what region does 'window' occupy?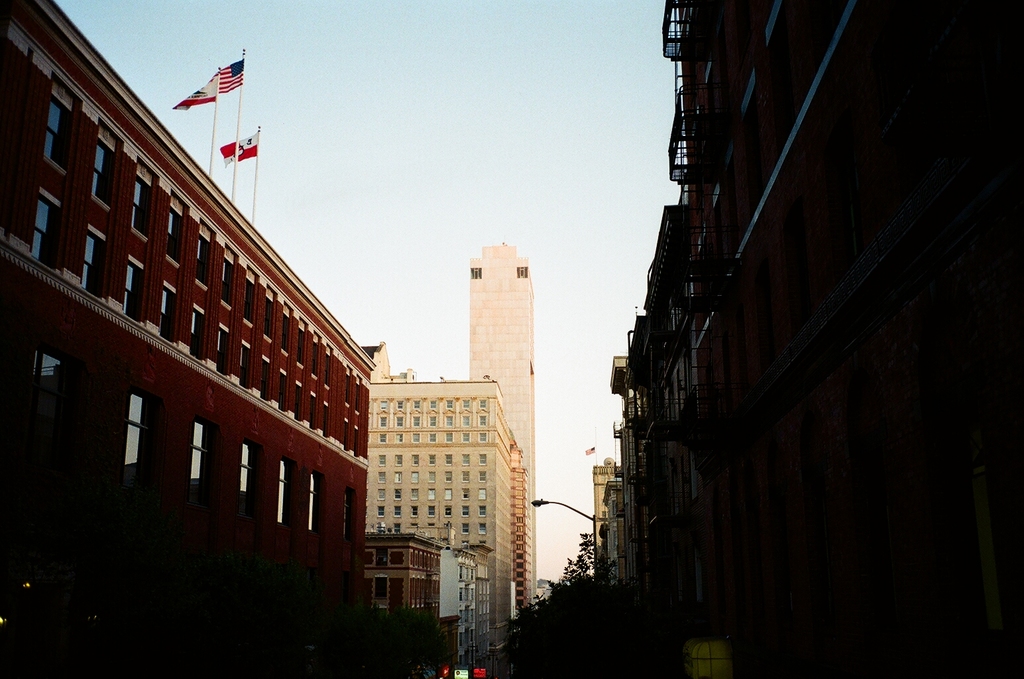
crop(477, 433, 488, 443).
